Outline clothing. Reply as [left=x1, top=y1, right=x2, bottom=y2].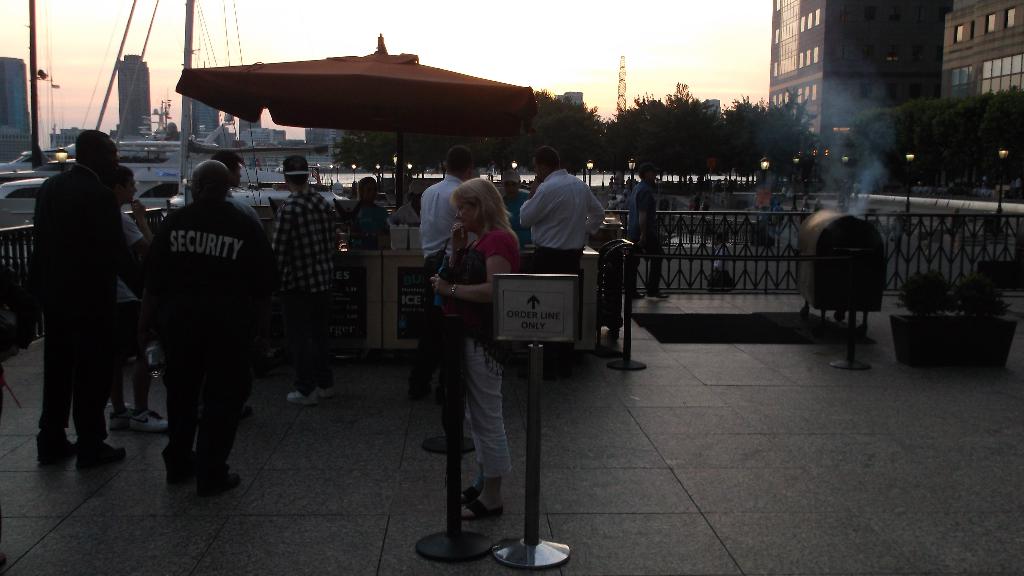
[left=419, top=175, right=461, bottom=308].
